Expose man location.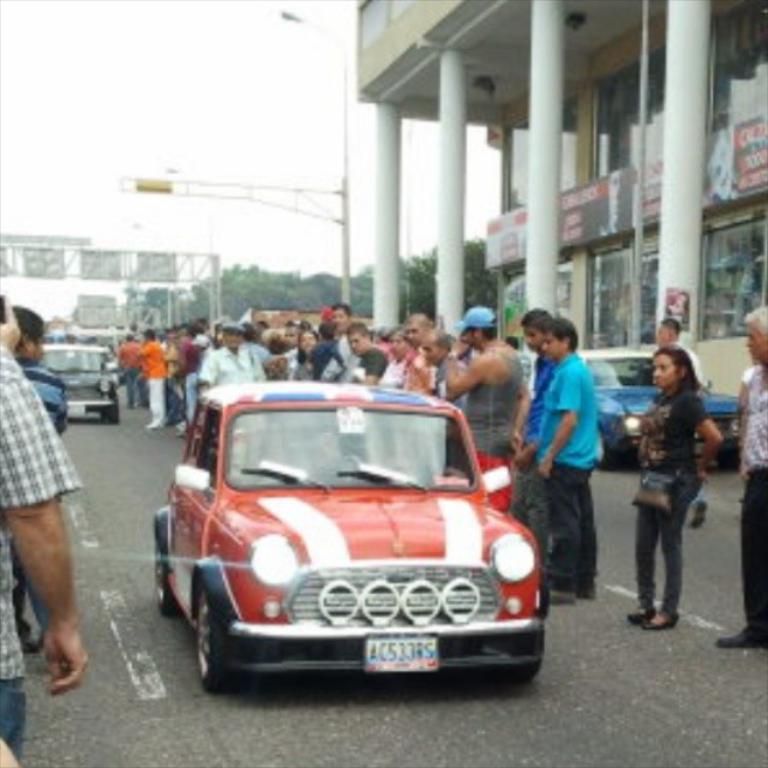
Exposed at (504,306,553,541).
